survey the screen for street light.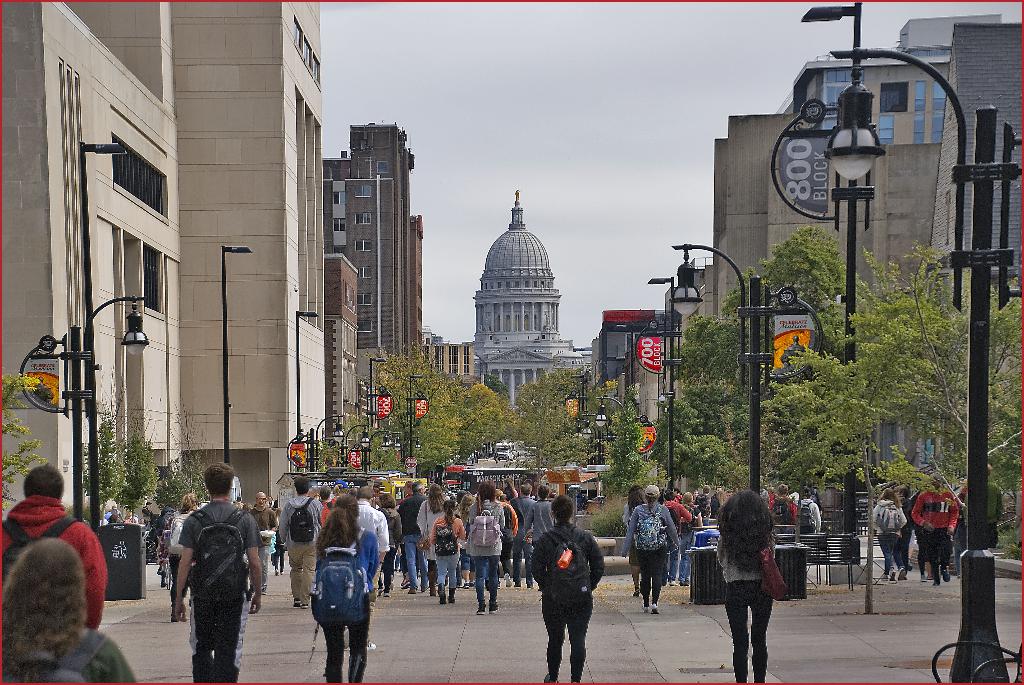
Survey found: 648,274,676,494.
